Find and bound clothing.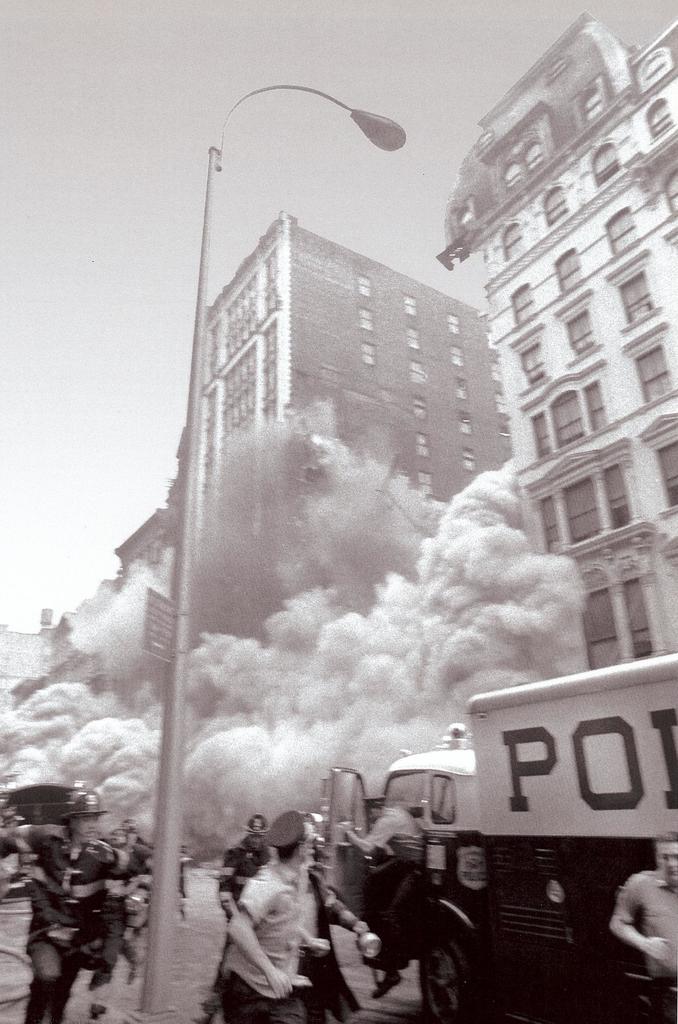
Bound: region(609, 865, 677, 1005).
